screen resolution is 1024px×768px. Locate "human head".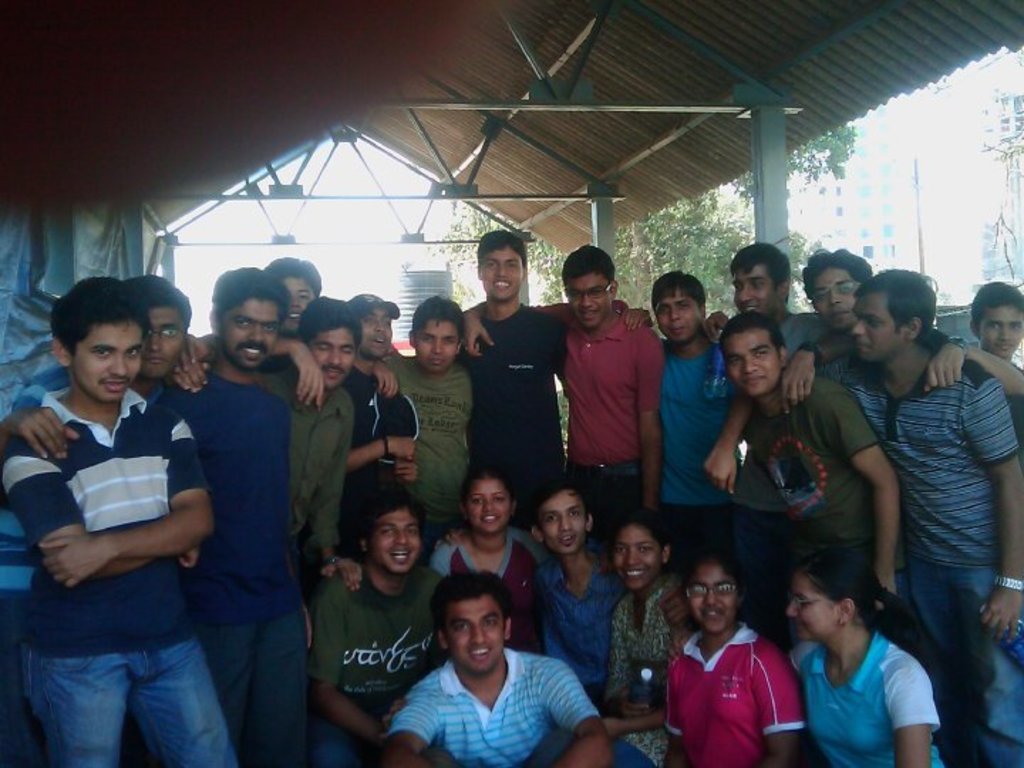
box(650, 270, 710, 341).
